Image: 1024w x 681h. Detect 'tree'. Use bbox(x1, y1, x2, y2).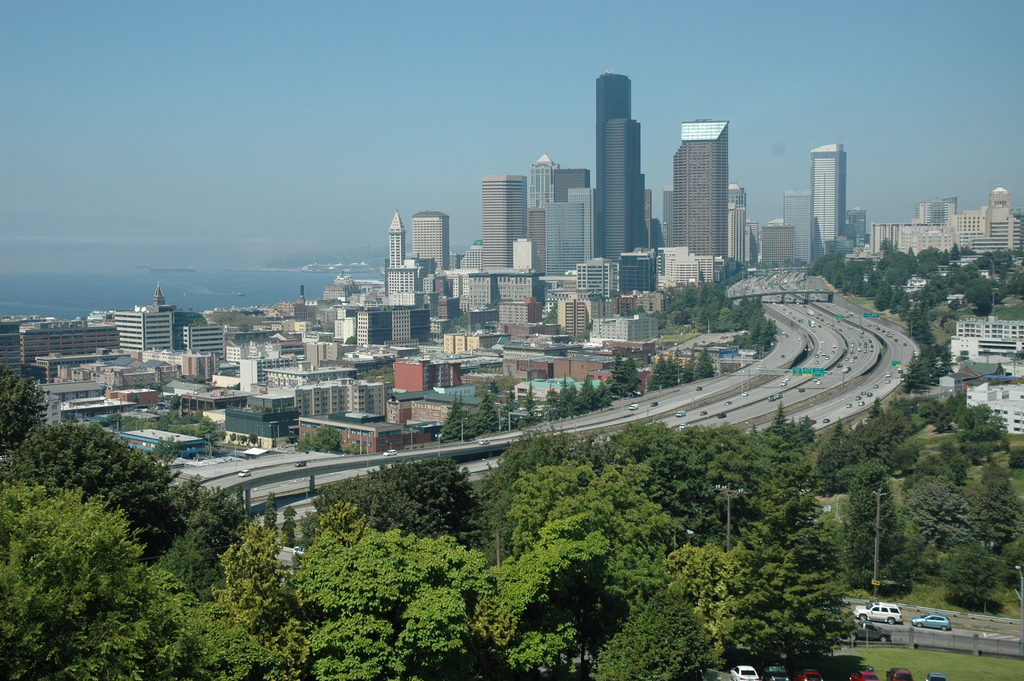
bbox(346, 443, 366, 457).
